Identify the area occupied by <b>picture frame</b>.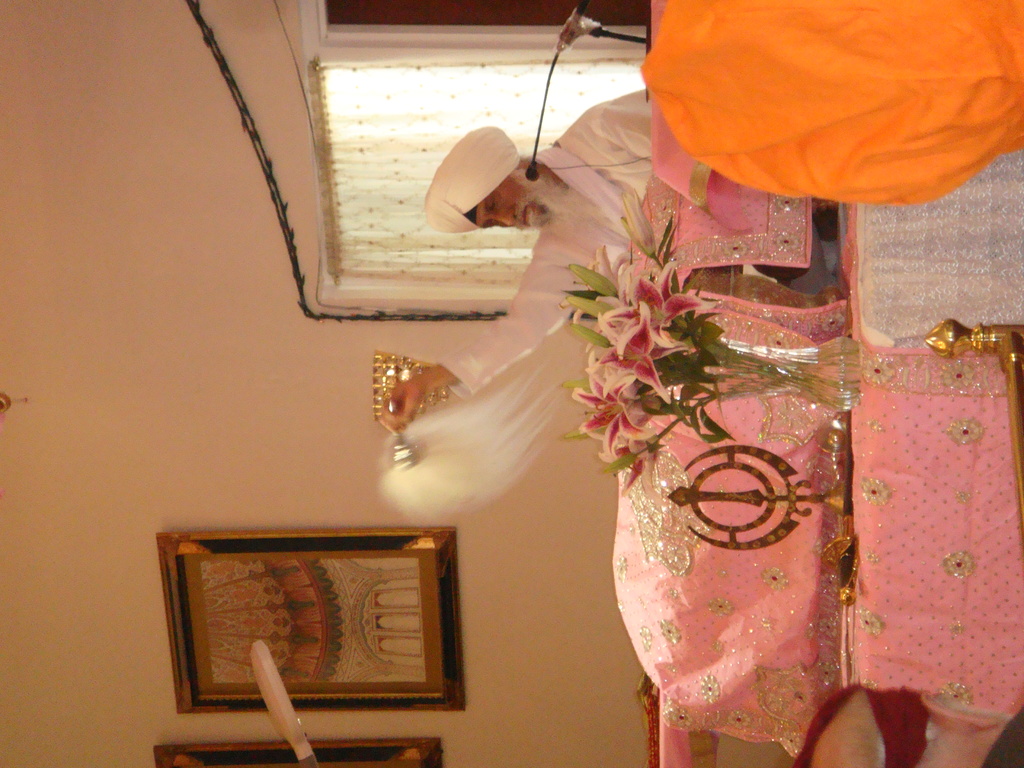
Area: l=156, t=525, r=463, b=713.
